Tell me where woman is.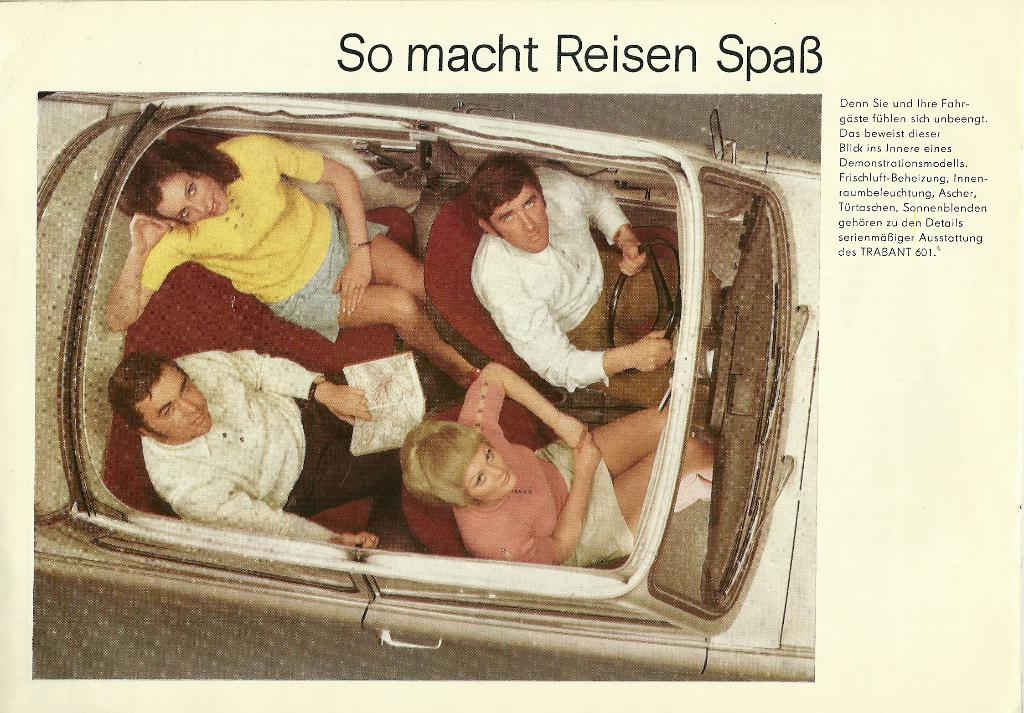
woman is at l=401, t=356, r=712, b=568.
